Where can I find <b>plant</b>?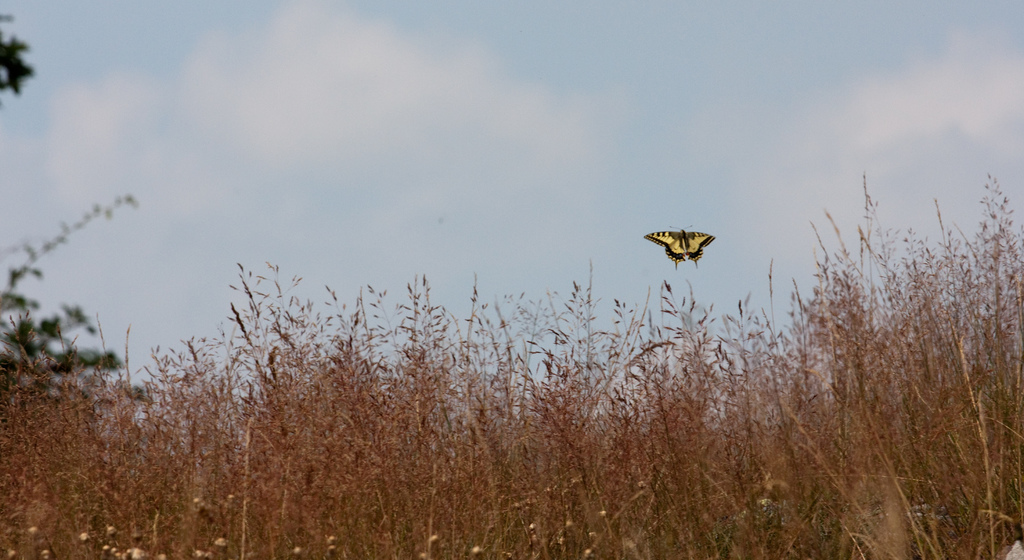
You can find it at select_region(2, 186, 168, 396).
